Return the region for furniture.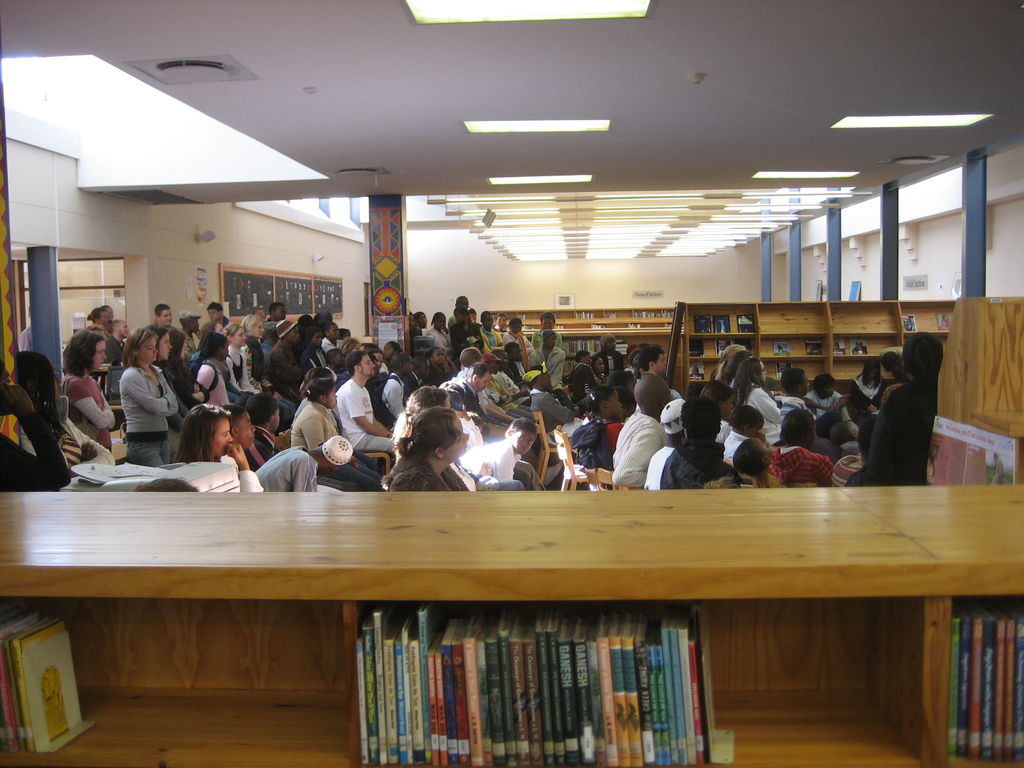
(left=662, top=301, right=959, bottom=400).
